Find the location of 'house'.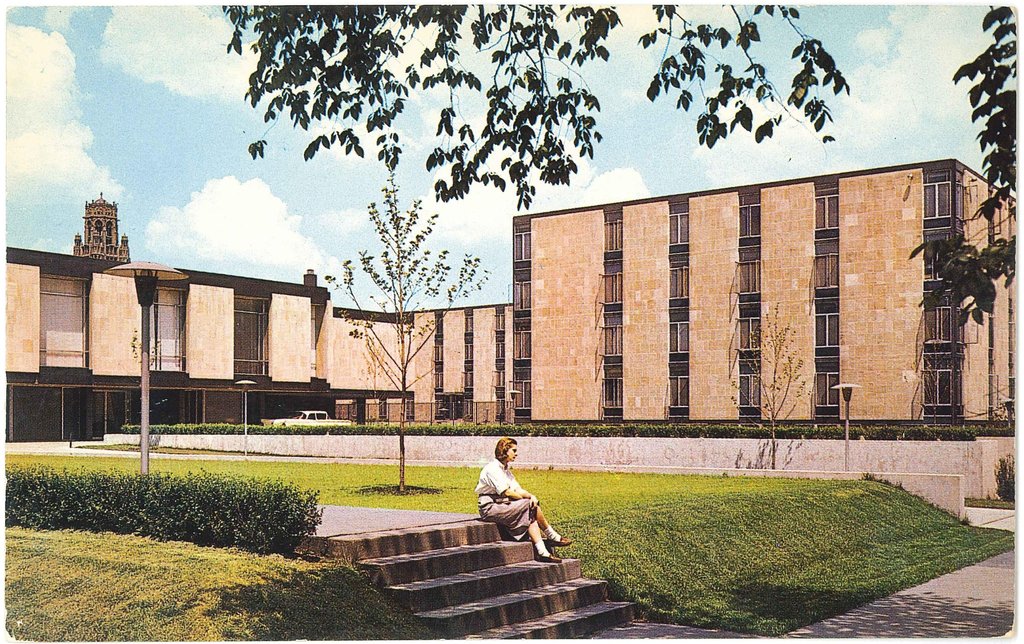
Location: {"left": 508, "top": 157, "right": 1019, "bottom": 501}.
